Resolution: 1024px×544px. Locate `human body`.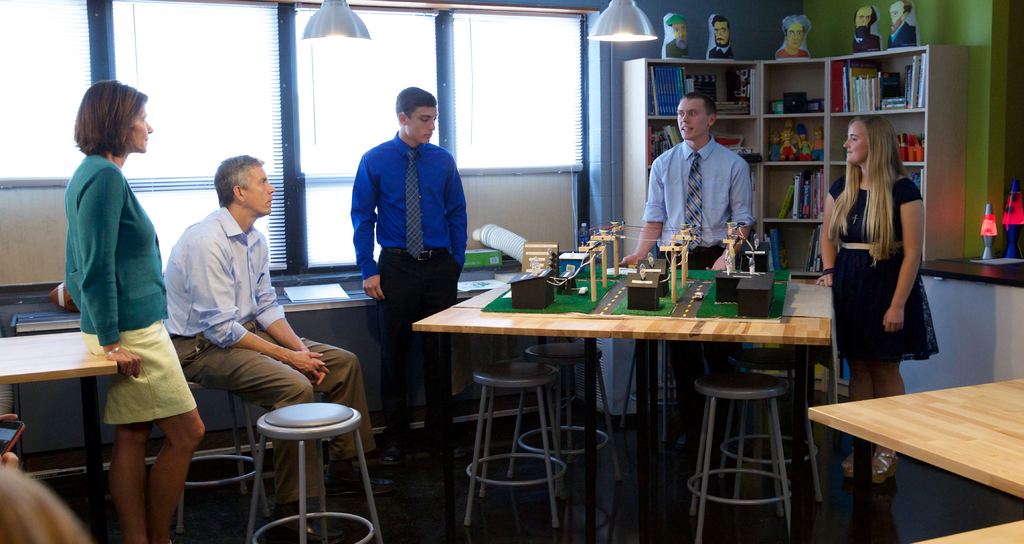
(x1=59, y1=48, x2=187, y2=511).
